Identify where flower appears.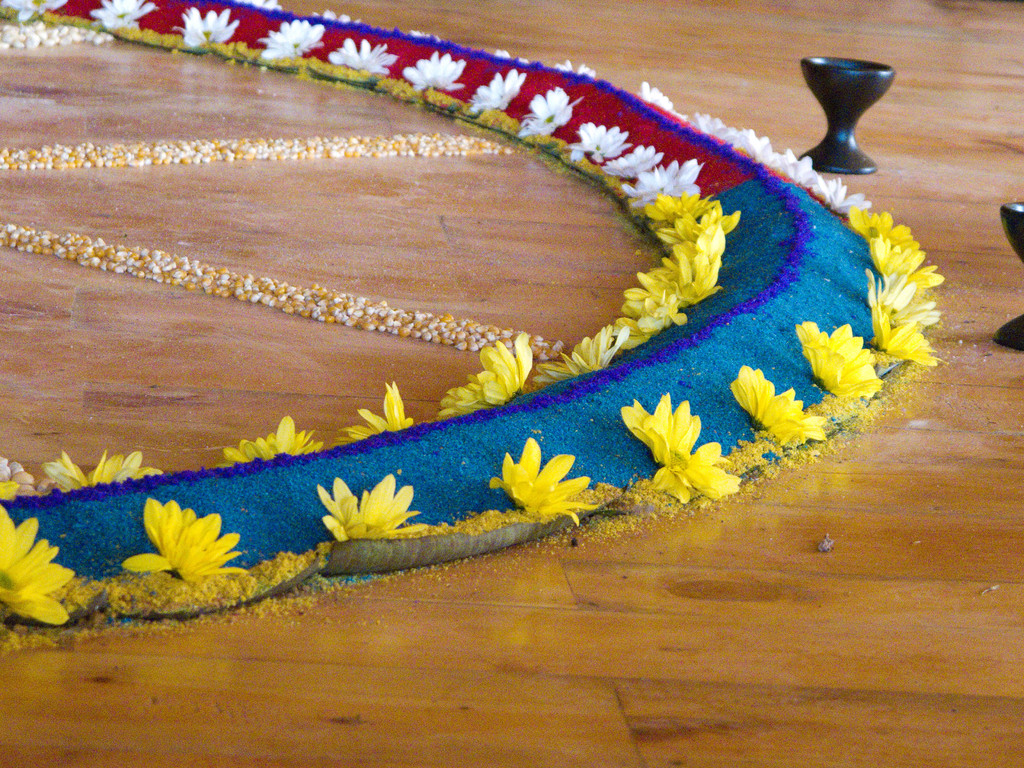
Appears at region(221, 419, 332, 461).
